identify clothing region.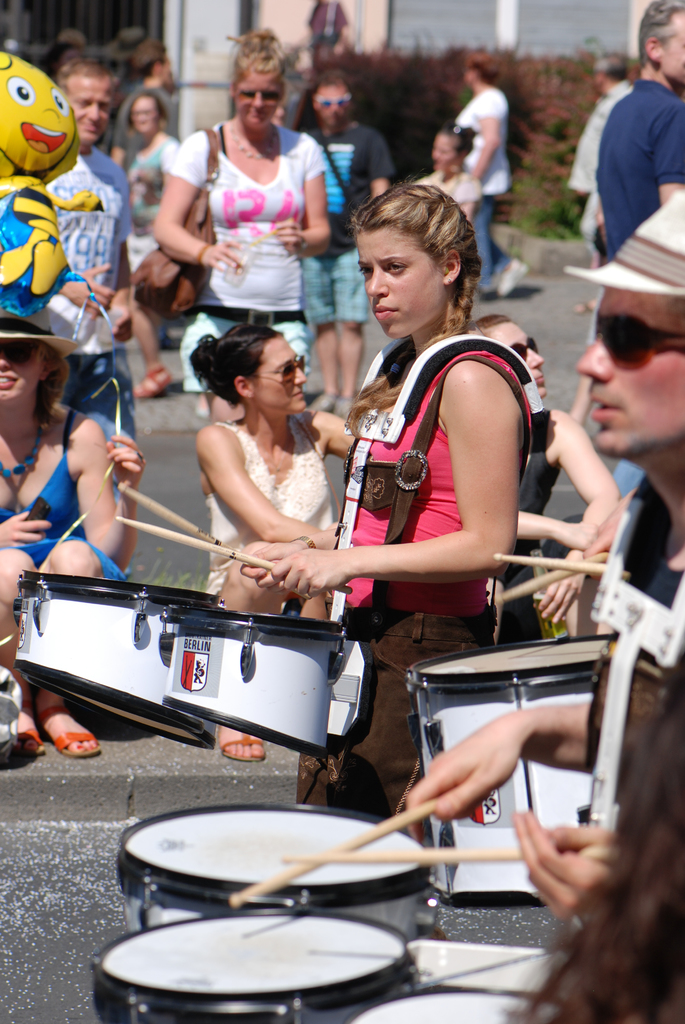
Region: 0 404 133 588.
